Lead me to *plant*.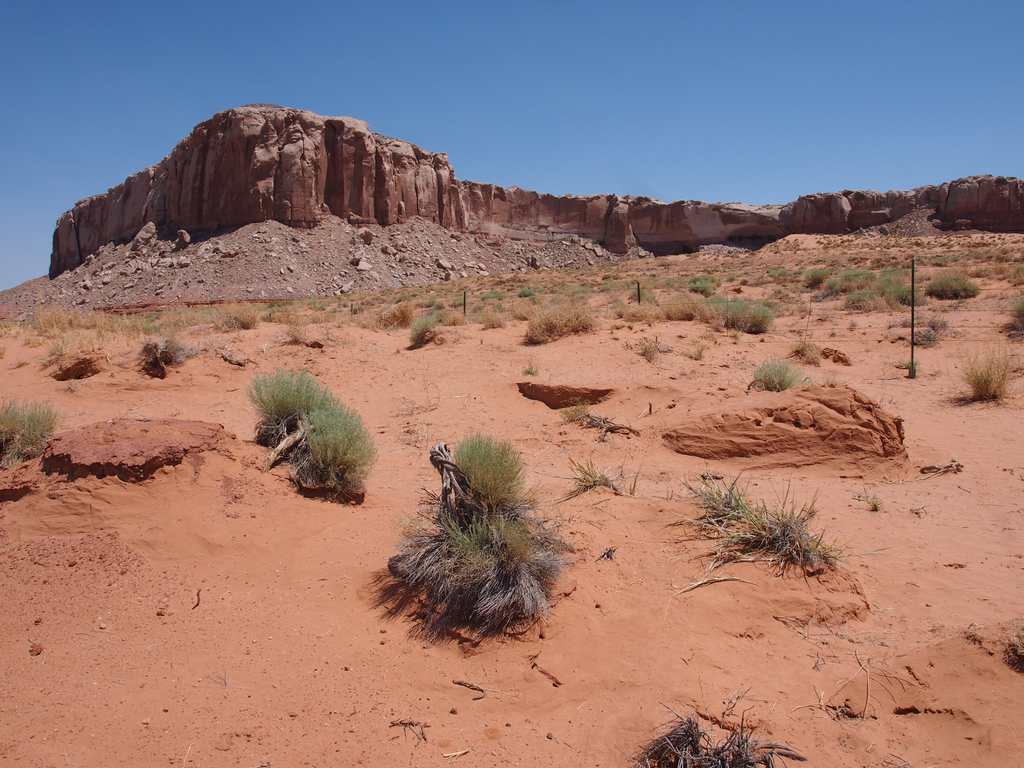
Lead to 0,314,31,340.
